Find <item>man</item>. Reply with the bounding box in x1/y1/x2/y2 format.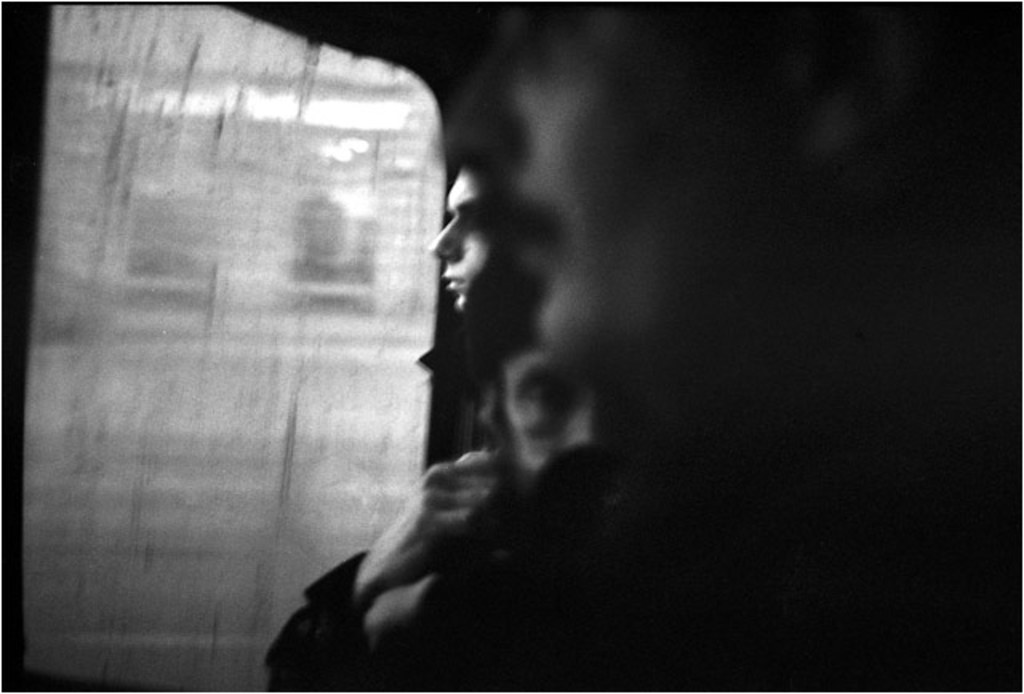
398/0/1022/692.
